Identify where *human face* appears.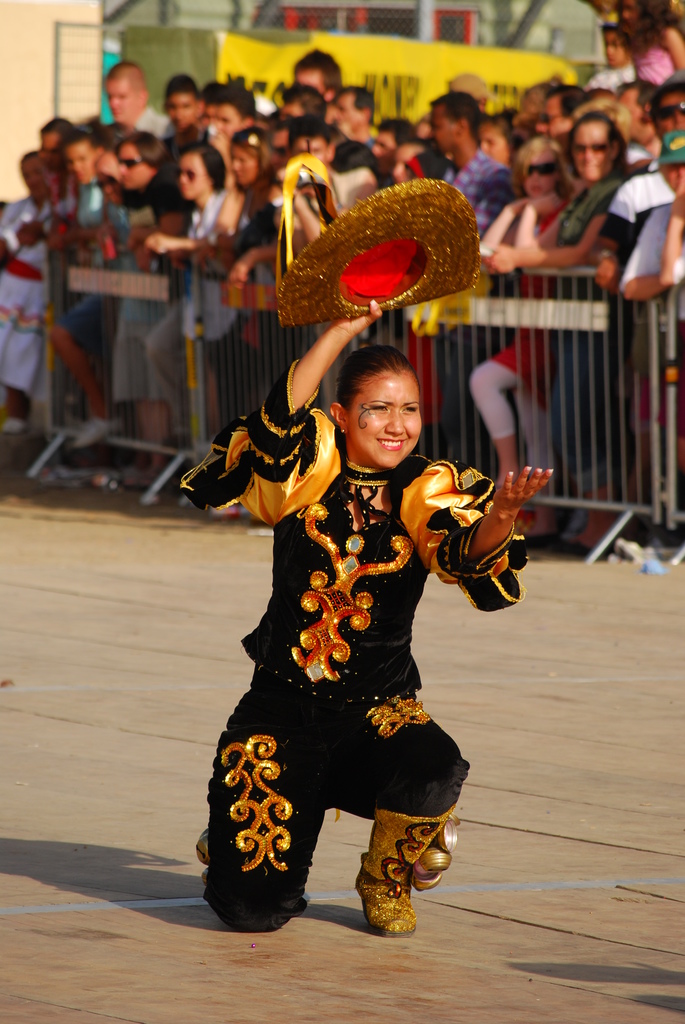
Appears at BBox(370, 129, 395, 154).
